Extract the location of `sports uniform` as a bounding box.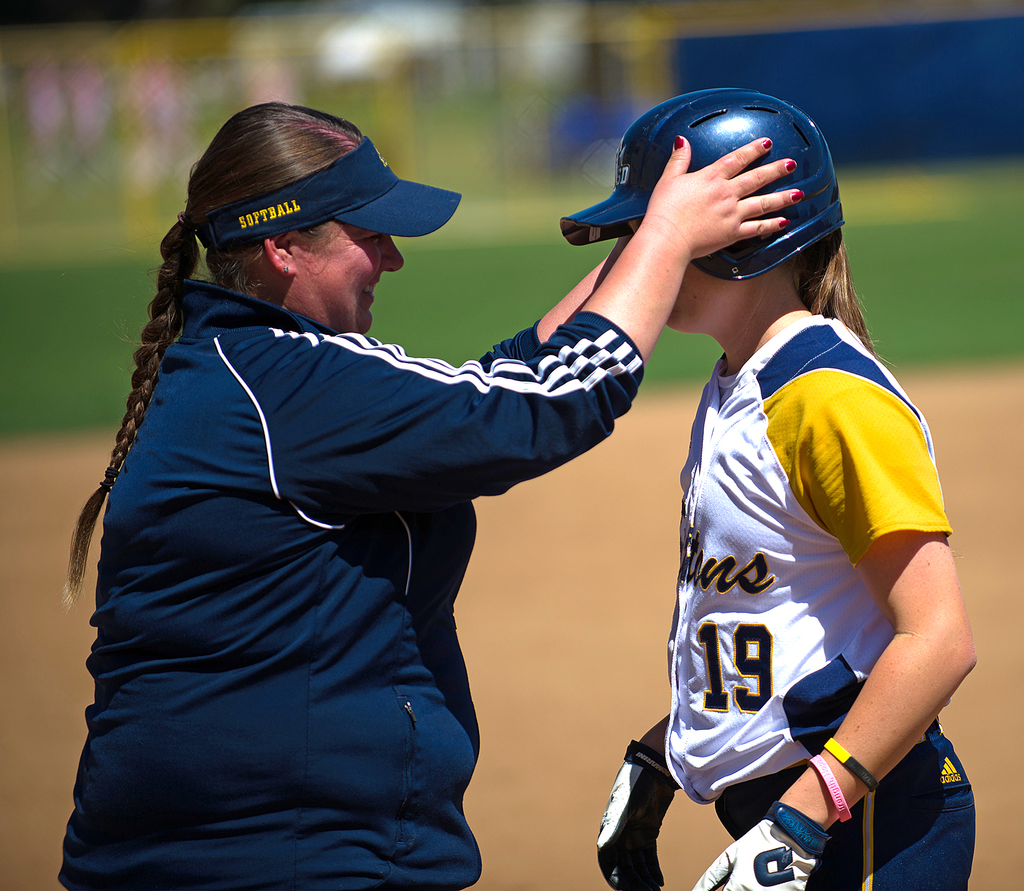
bbox=[500, 96, 957, 890].
